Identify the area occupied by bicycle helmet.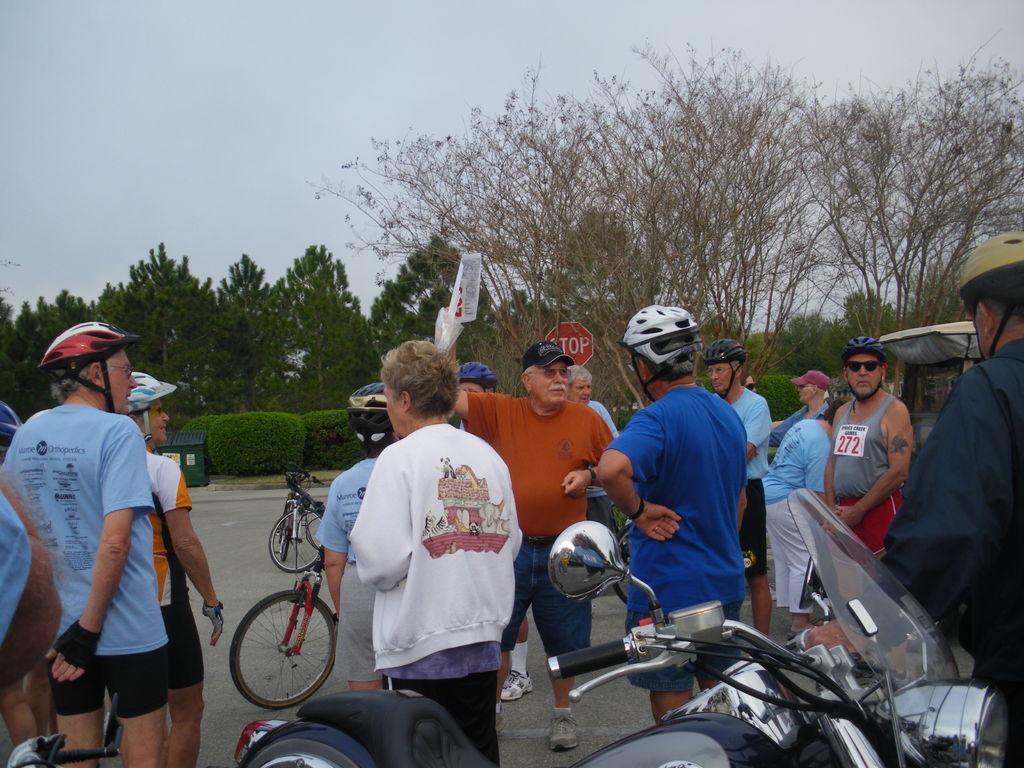
Area: [701,338,747,404].
